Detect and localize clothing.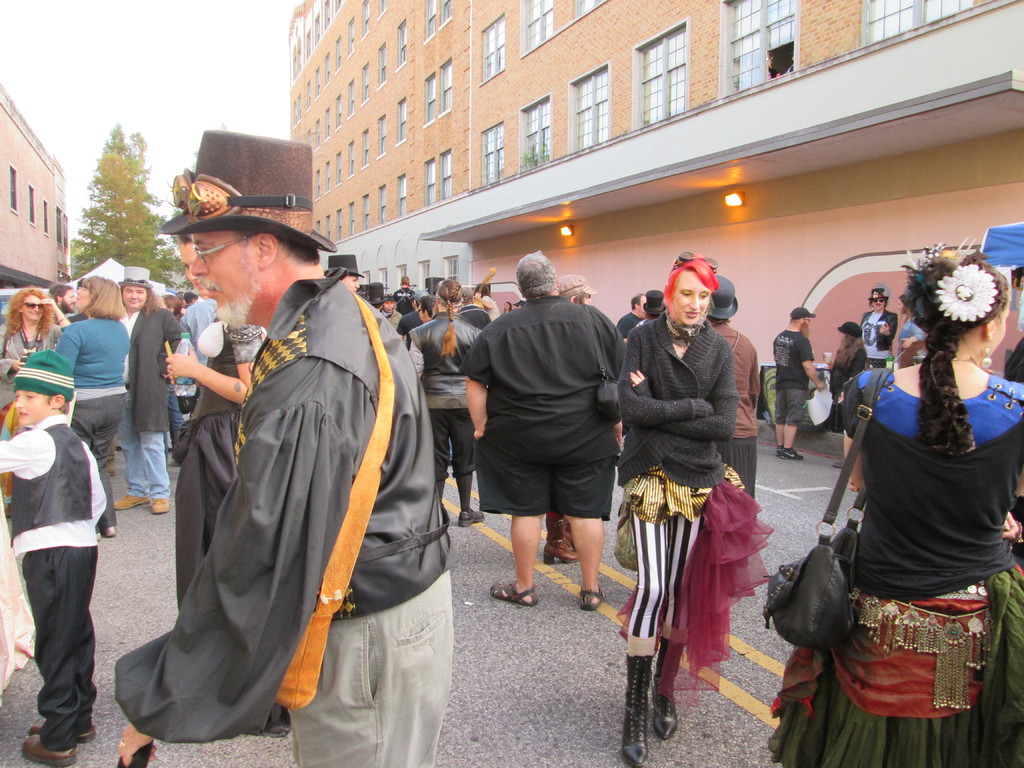
Localized at x1=620 y1=314 x2=636 y2=335.
